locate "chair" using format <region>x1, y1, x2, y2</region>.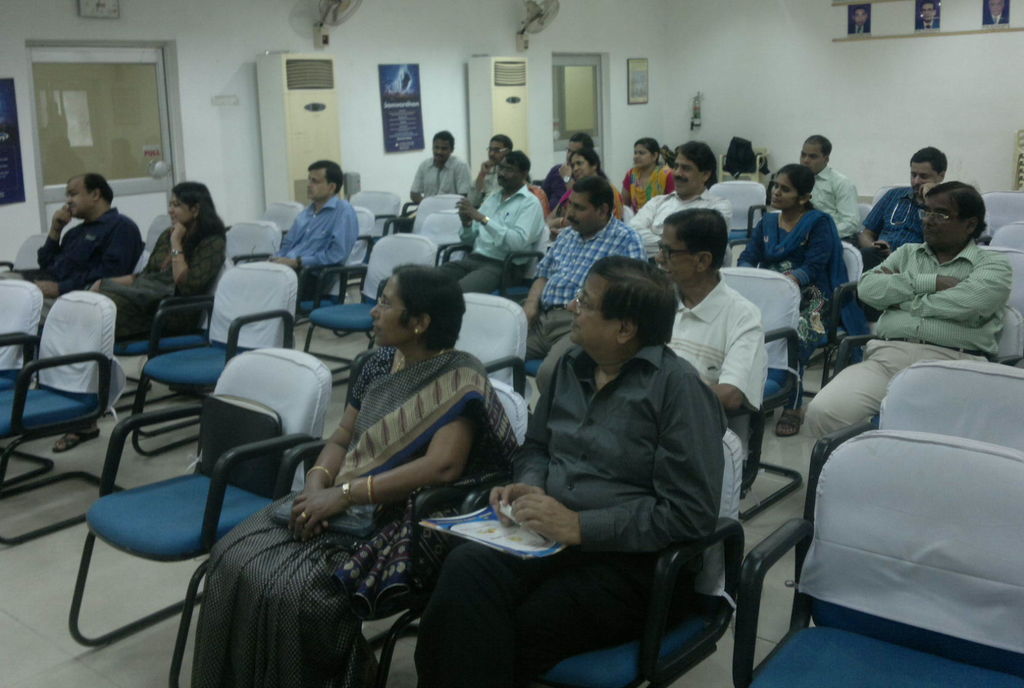
<region>979, 185, 1023, 242</region>.
